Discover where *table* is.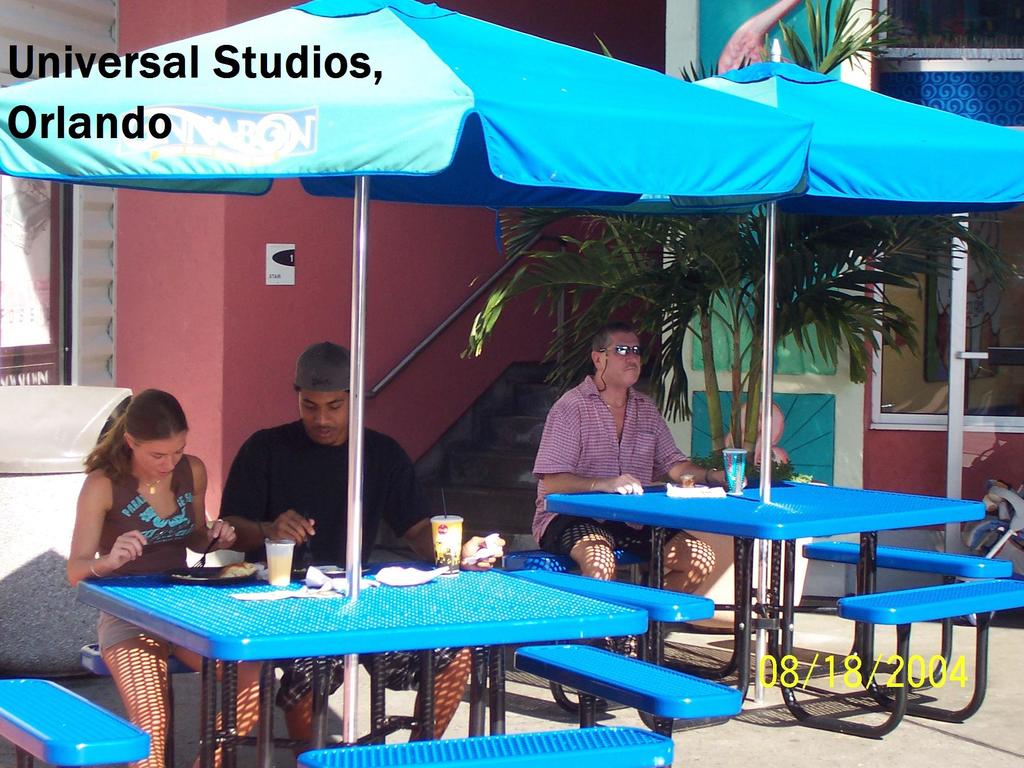
Discovered at box=[83, 566, 738, 760].
